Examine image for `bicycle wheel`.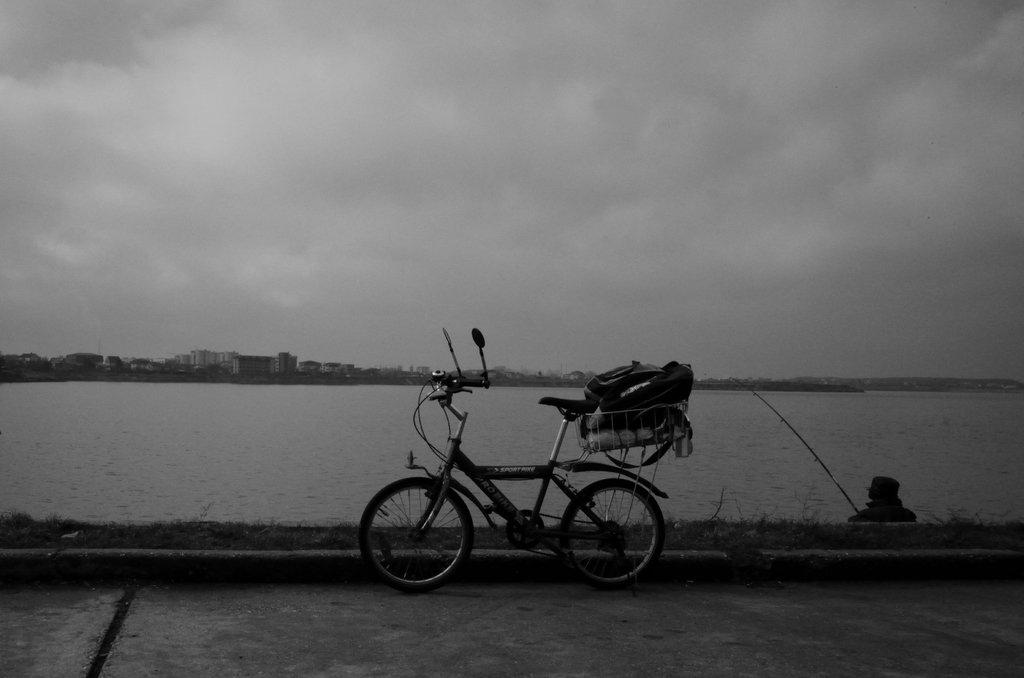
Examination result: left=360, top=475, right=472, bottom=593.
